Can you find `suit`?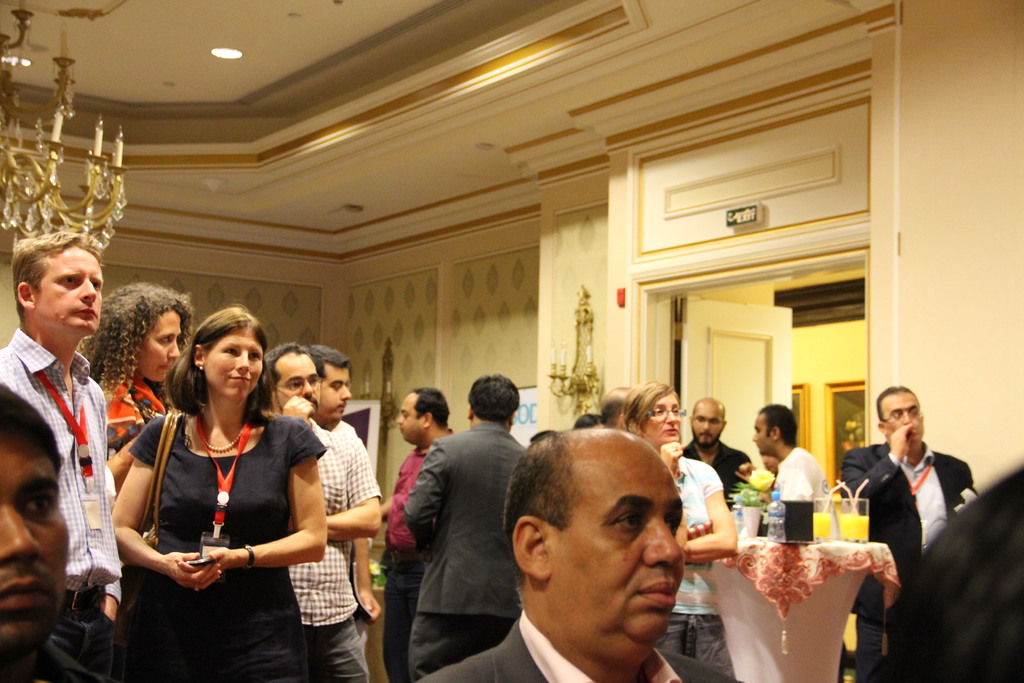
Yes, bounding box: 420:605:751:682.
